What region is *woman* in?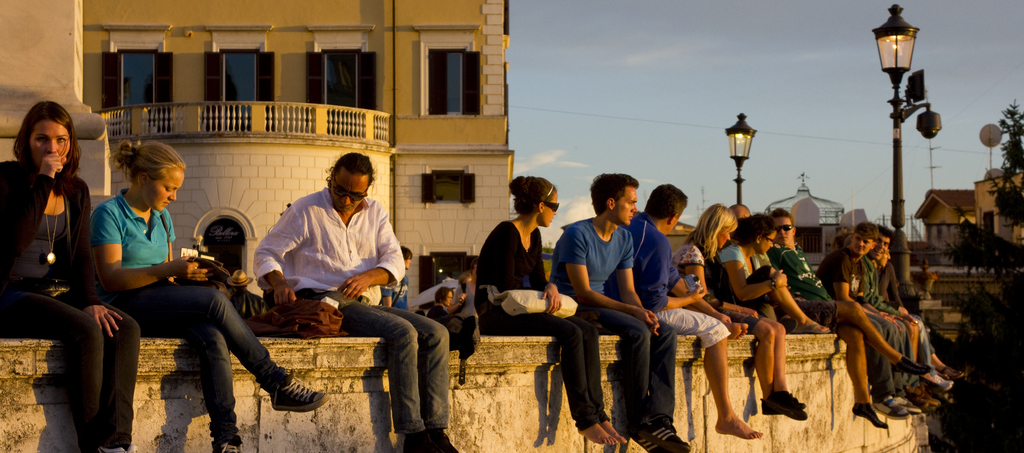
Rect(92, 137, 332, 452).
